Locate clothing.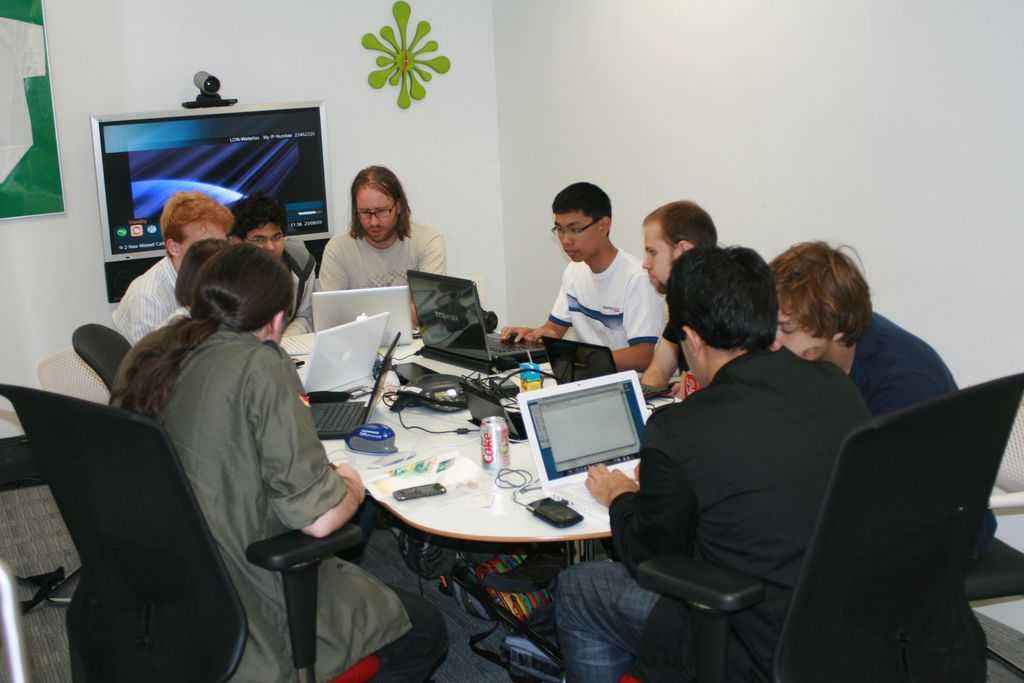
Bounding box: [left=561, top=339, right=874, bottom=682].
